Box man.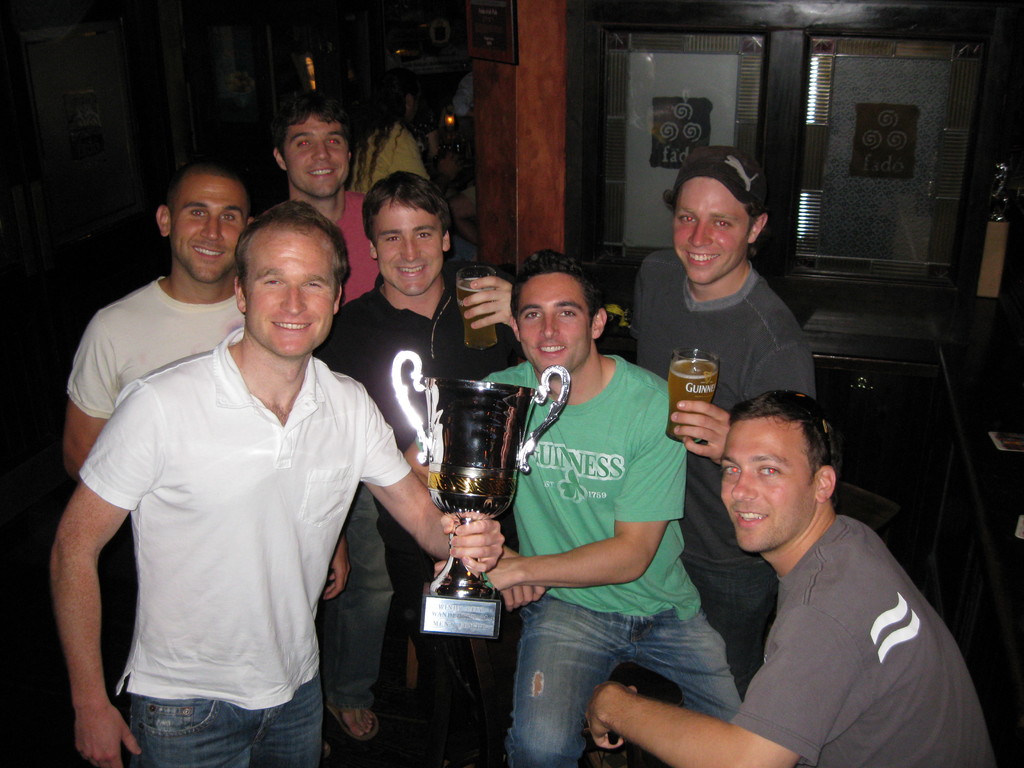
l=317, t=169, r=518, b=767.
